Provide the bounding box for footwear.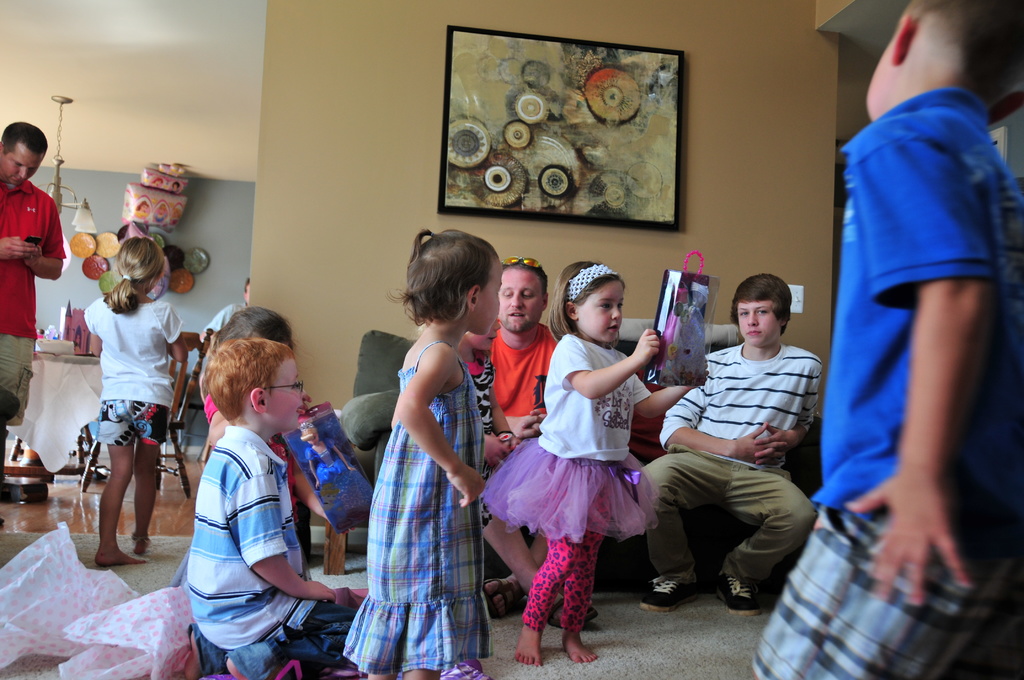
region(707, 571, 767, 621).
